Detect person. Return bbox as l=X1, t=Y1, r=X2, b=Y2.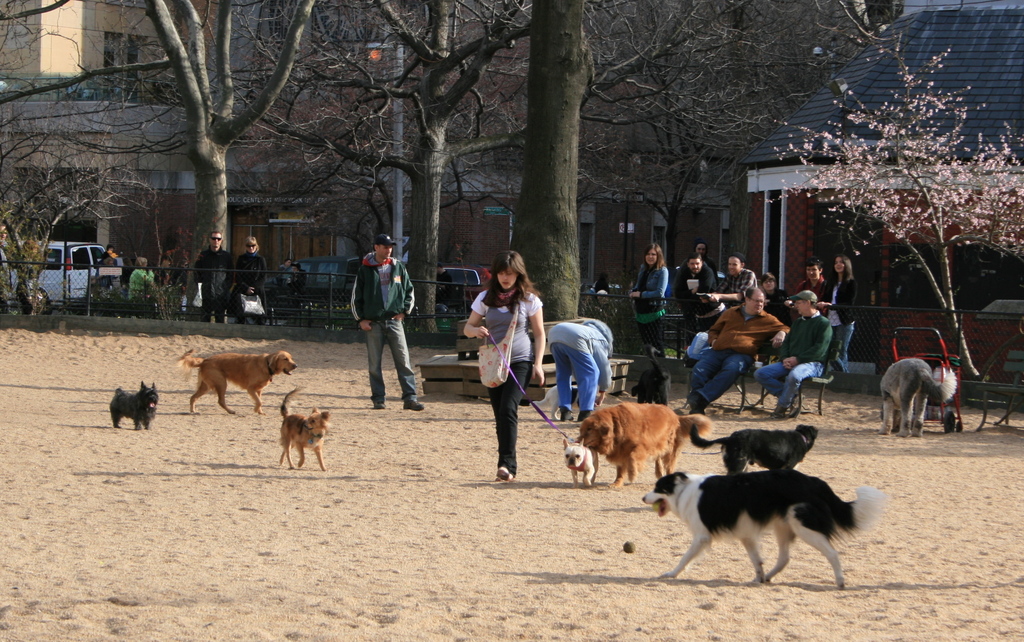
l=461, t=252, r=543, b=482.
